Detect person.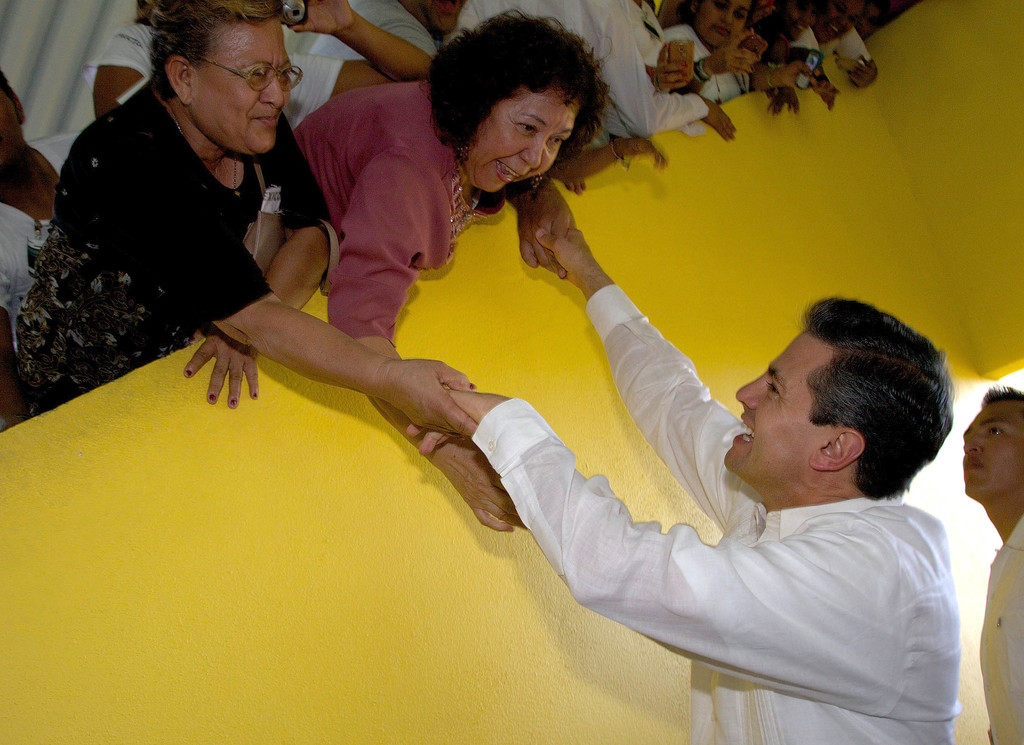
Detected at bbox=(296, 5, 607, 530).
